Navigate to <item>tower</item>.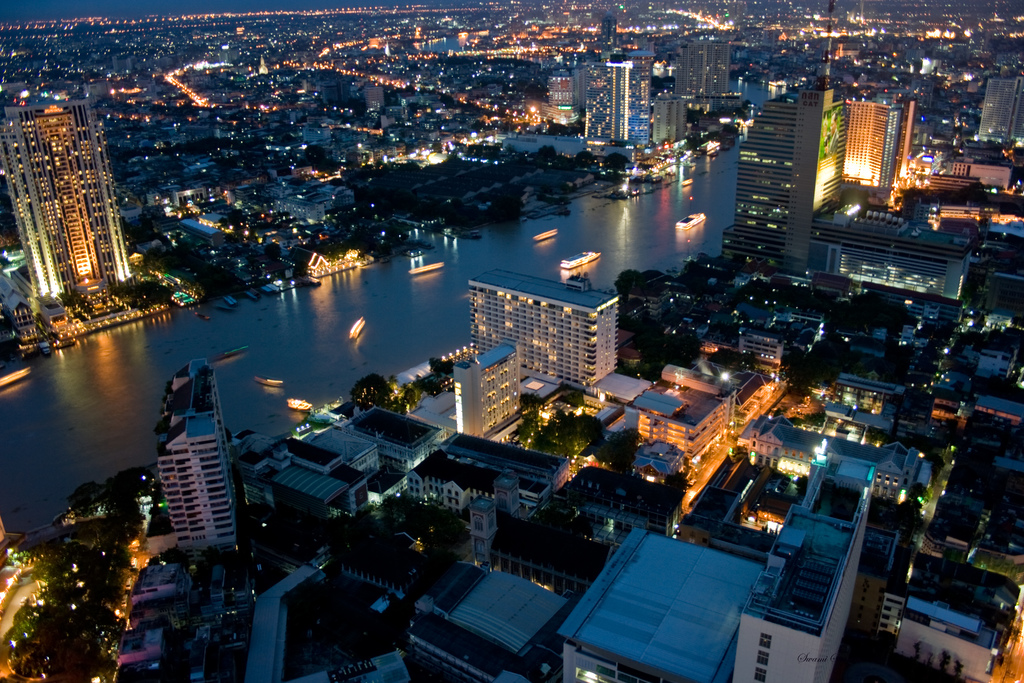
Navigation target: bbox=(673, 37, 737, 106).
